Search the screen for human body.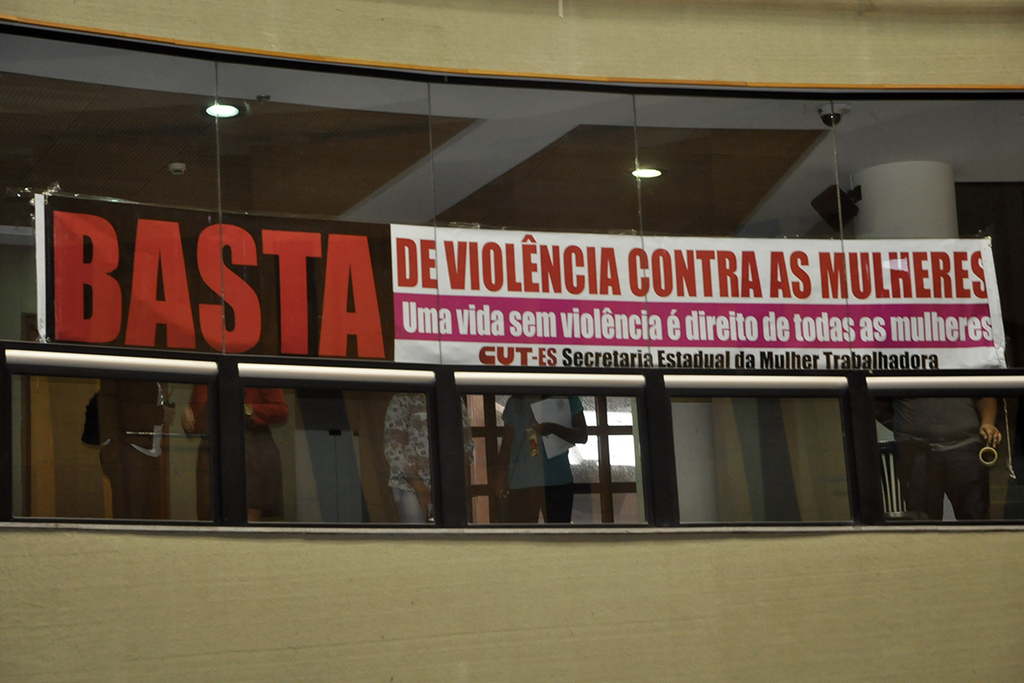
Found at bbox(867, 392, 998, 525).
